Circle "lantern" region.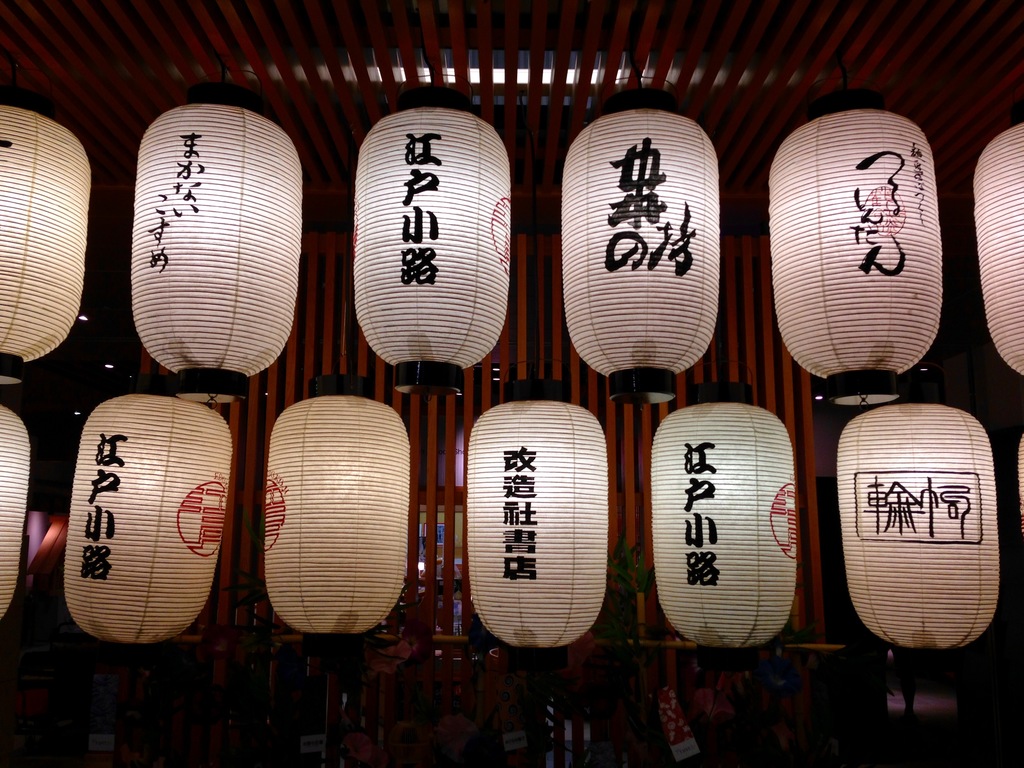
Region: 132, 79, 301, 403.
